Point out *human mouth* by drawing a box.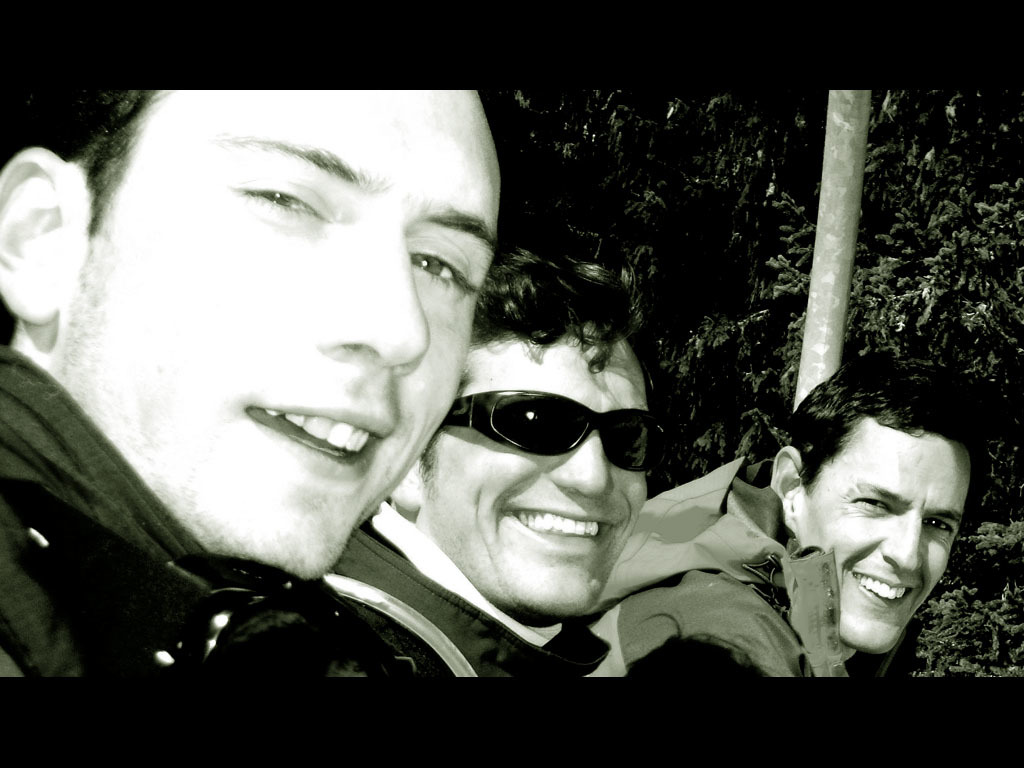
847:570:925:611.
